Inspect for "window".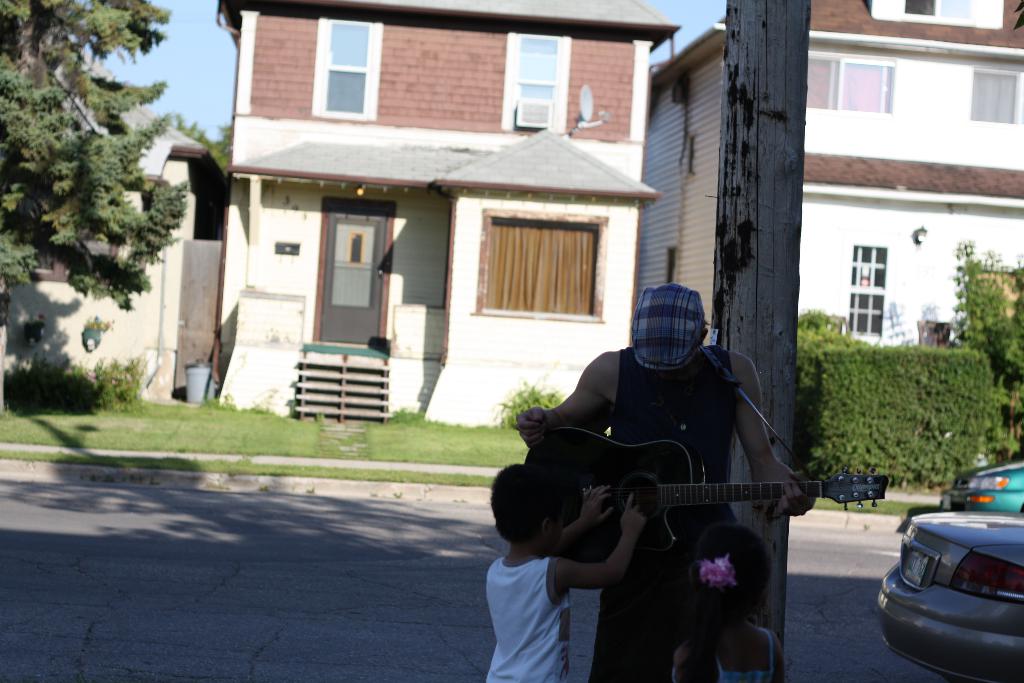
Inspection: 470, 205, 612, 329.
